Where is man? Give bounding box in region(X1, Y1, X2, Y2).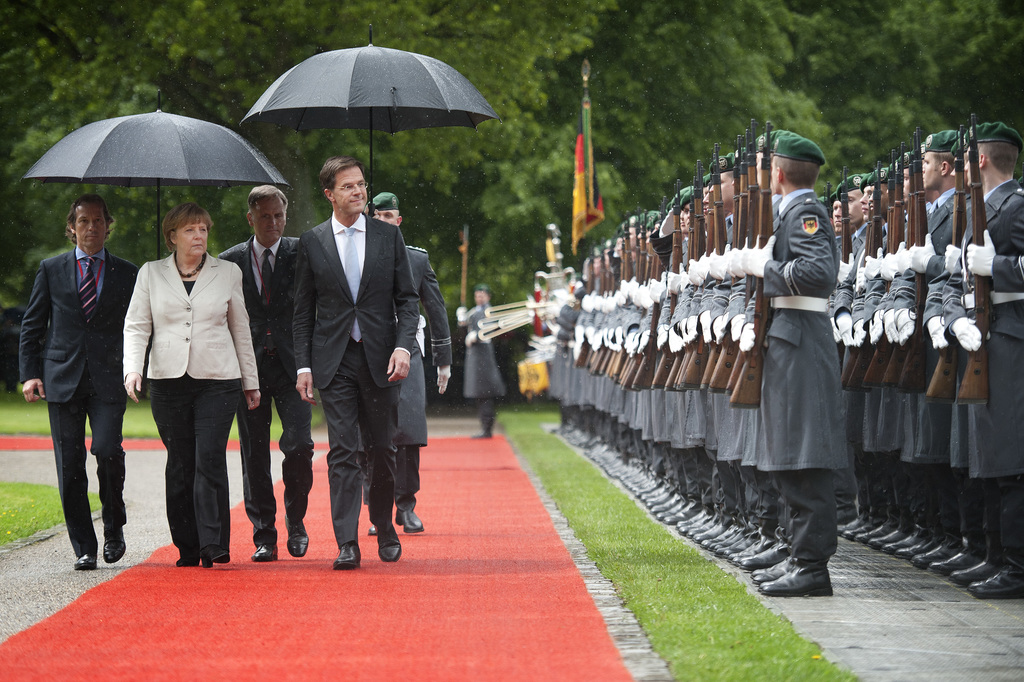
region(368, 190, 449, 535).
